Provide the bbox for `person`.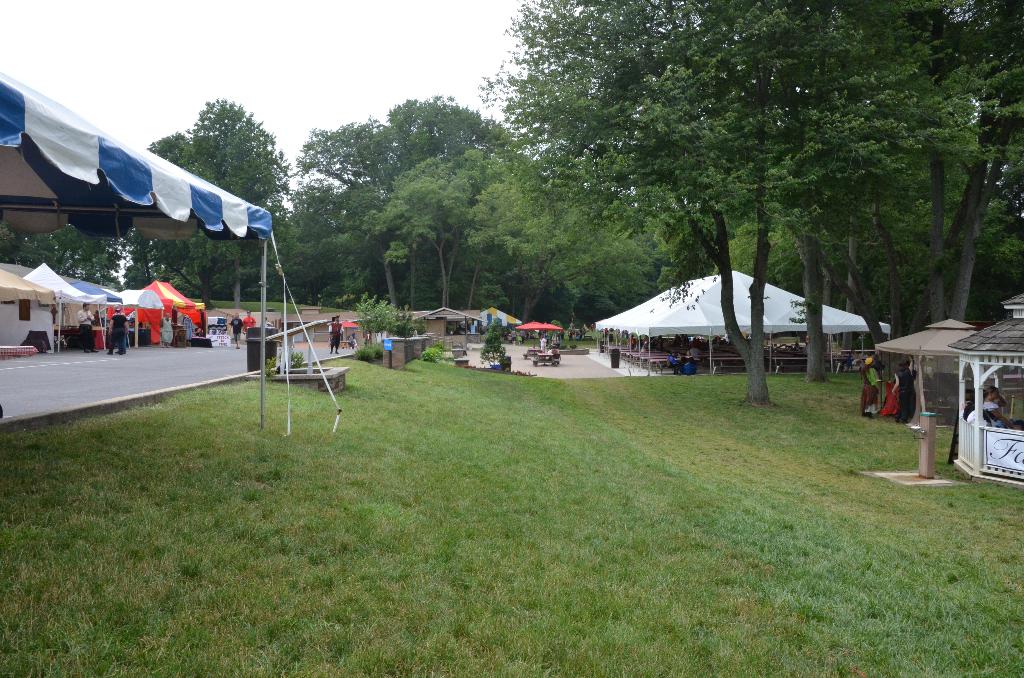
{"left": 668, "top": 351, "right": 681, "bottom": 375}.
